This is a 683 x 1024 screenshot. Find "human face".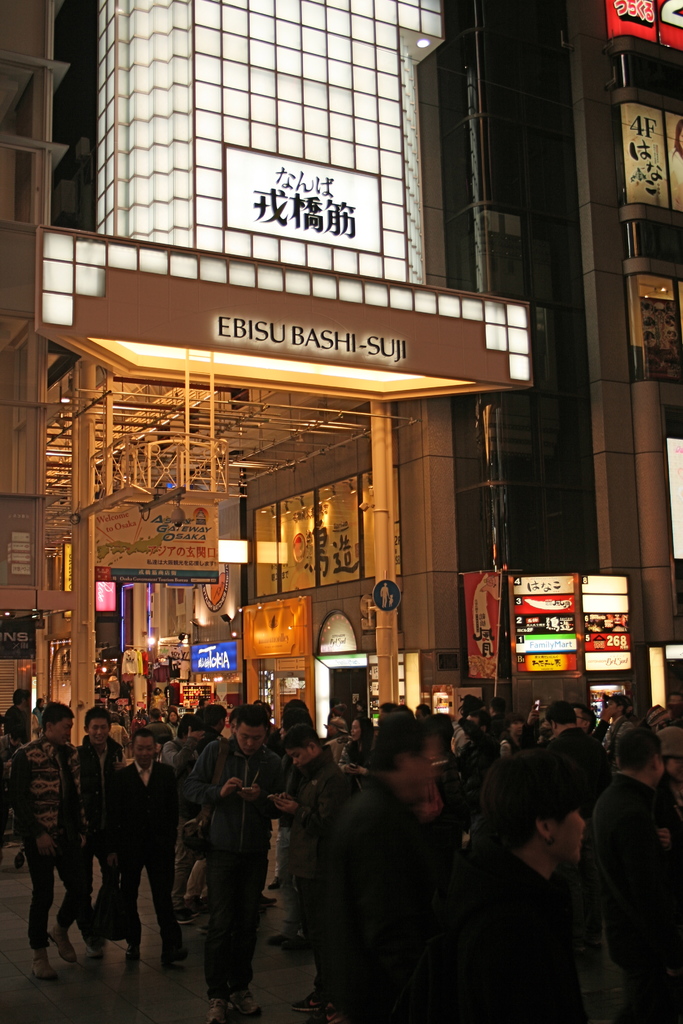
Bounding box: left=235, top=726, right=266, bottom=754.
